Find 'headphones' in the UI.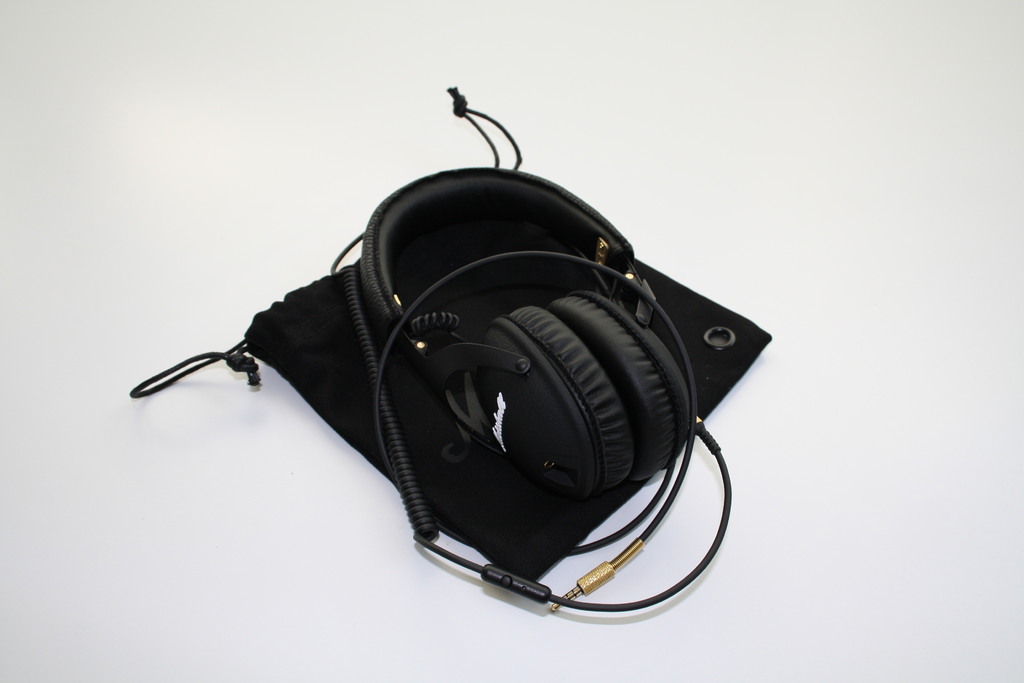
UI element at left=293, top=192, right=748, bottom=632.
